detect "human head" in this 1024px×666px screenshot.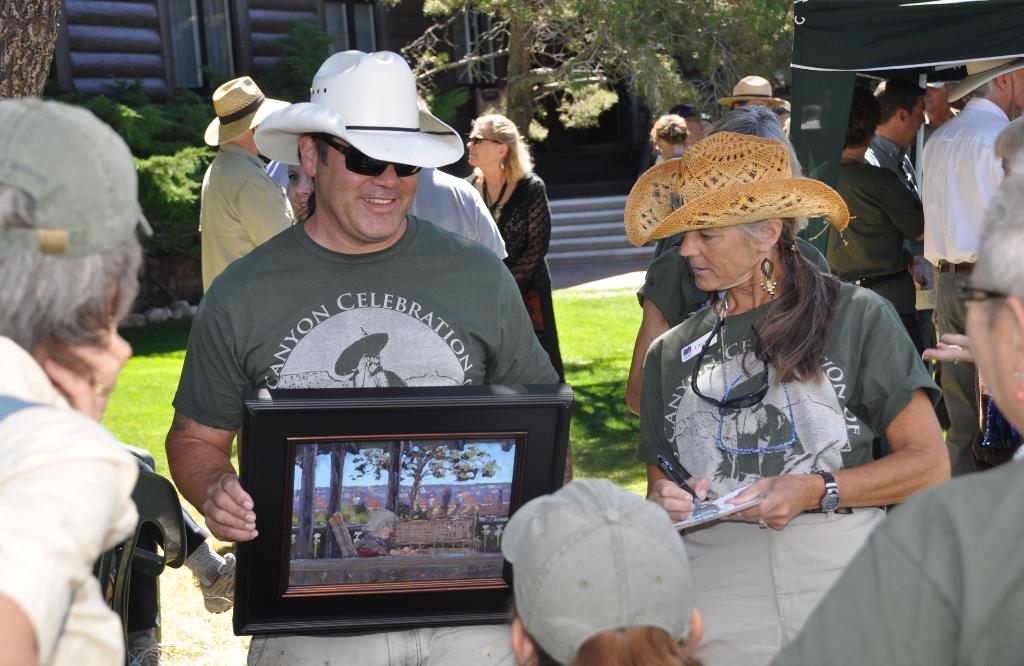
Detection: bbox=[509, 473, 700, 665].
